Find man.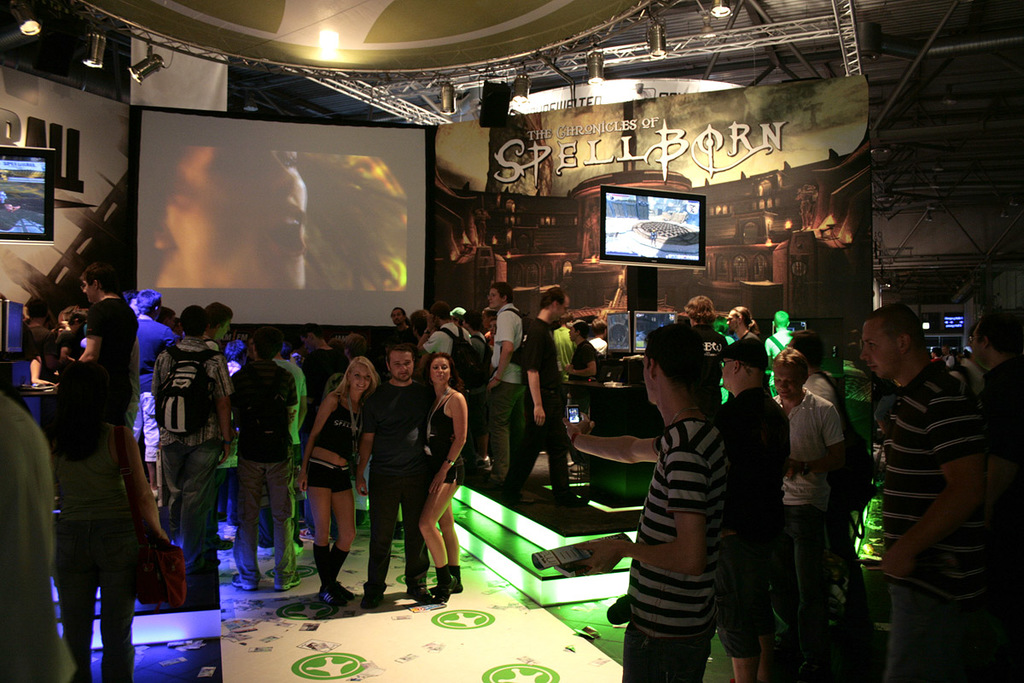
BBox(971, 313, 1023, 682).
